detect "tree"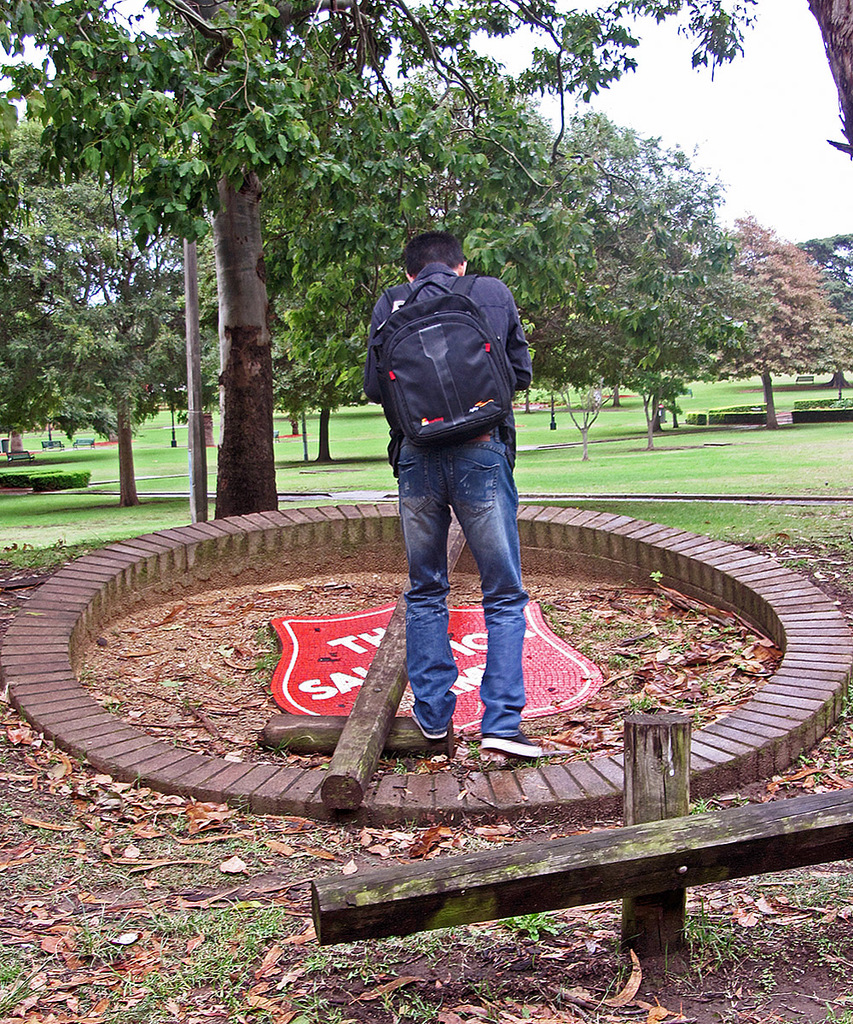
[left=525, top=104, right=748, bottom=446]
